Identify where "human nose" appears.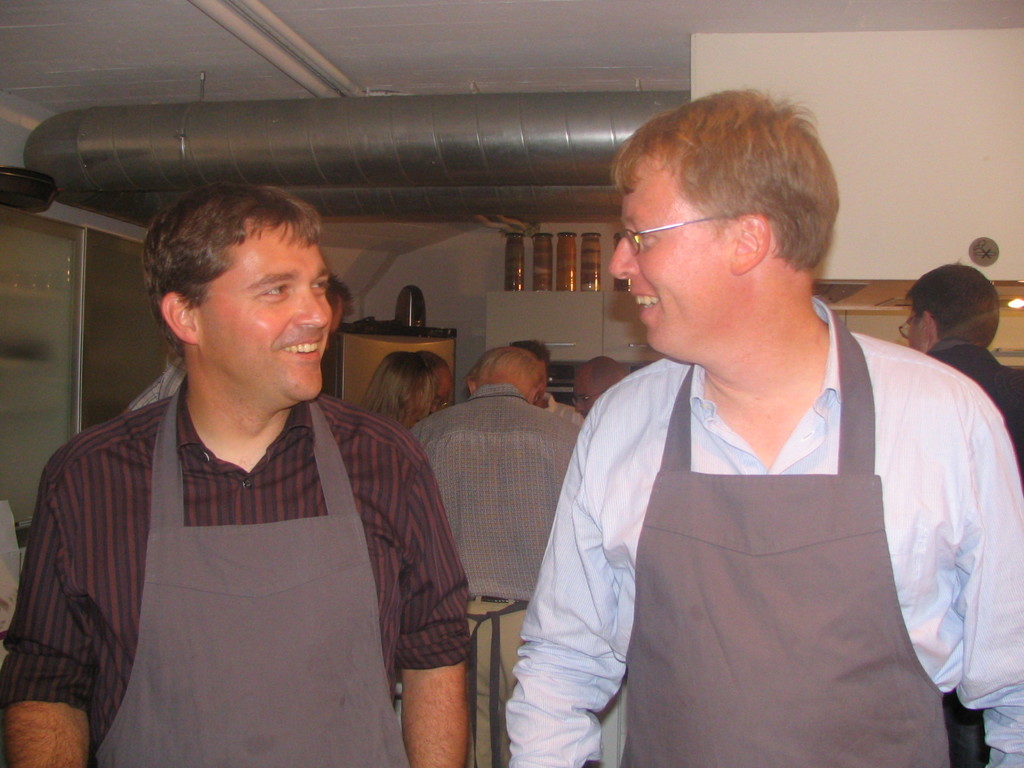
Appears at 611,234,637,277.
